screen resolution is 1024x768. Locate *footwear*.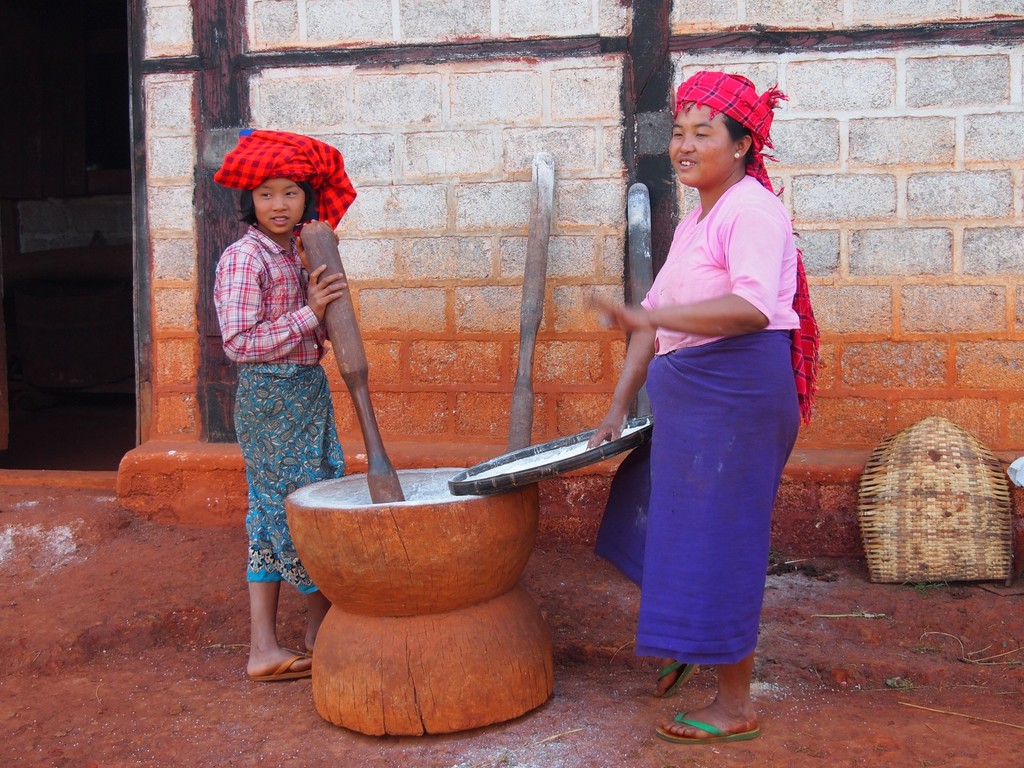
select_region(651, 669, 771, 743).
